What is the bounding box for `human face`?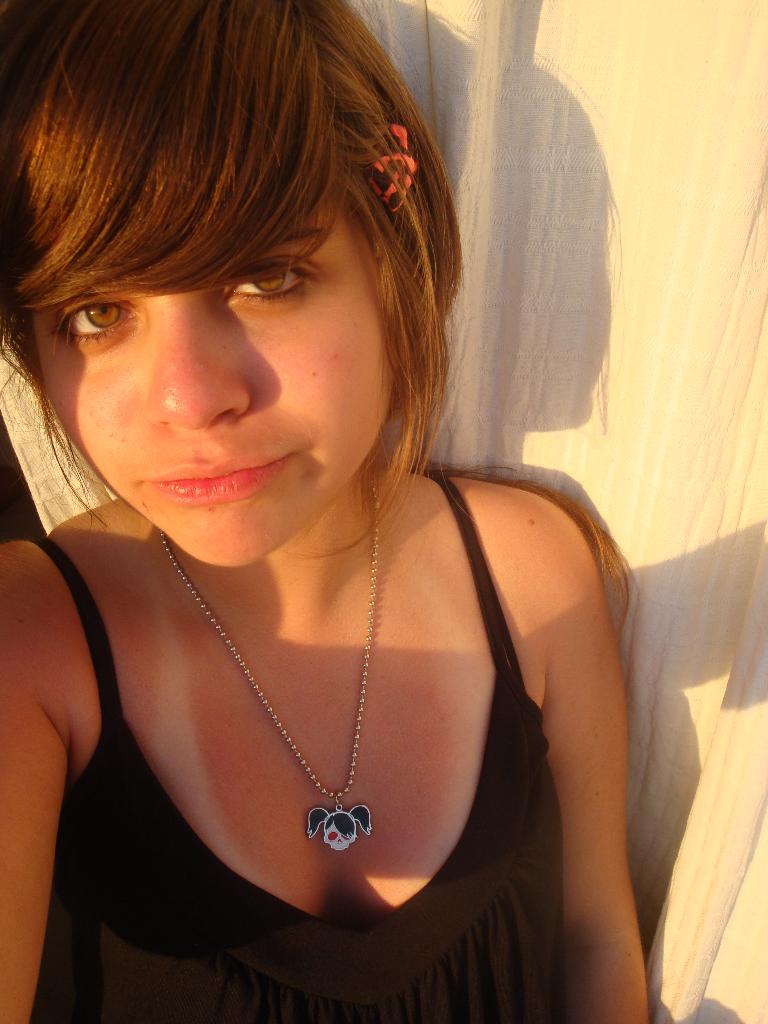
[30, 182, 394, 567].
